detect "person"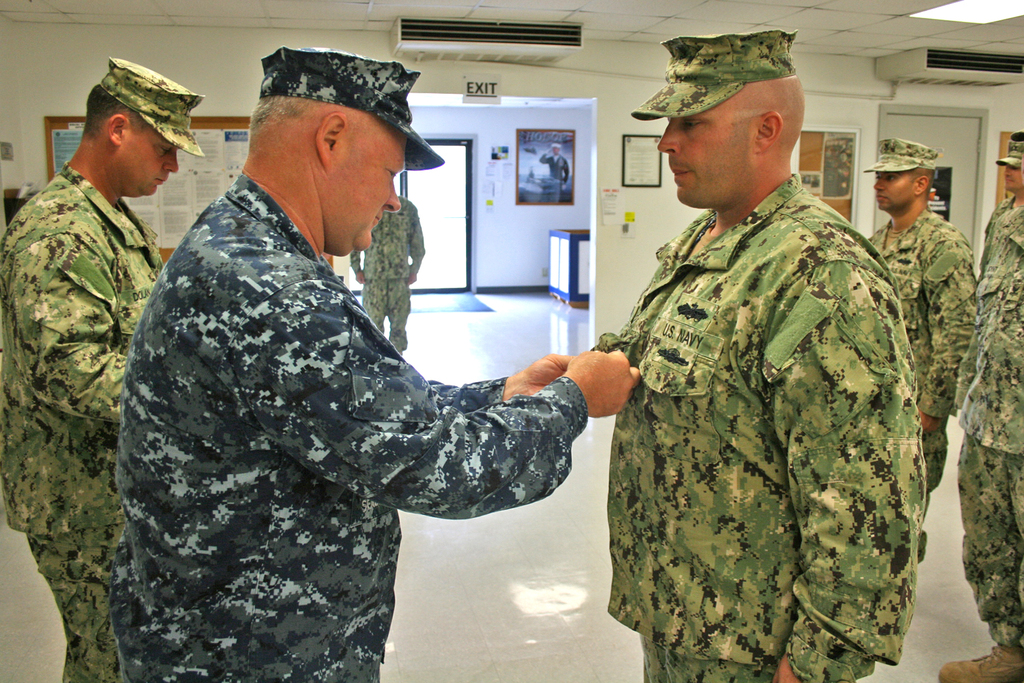
box(975, 127, 1023, 281)
